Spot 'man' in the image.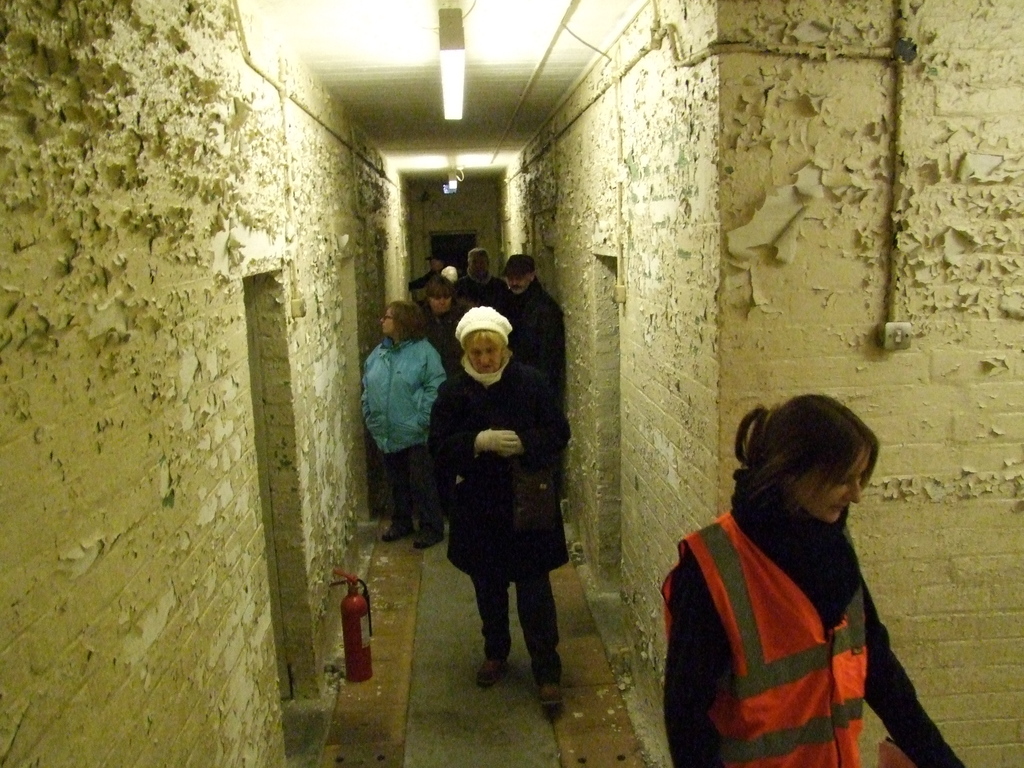
'man' found at [left=497, top=252, right=563, bottom=394].
